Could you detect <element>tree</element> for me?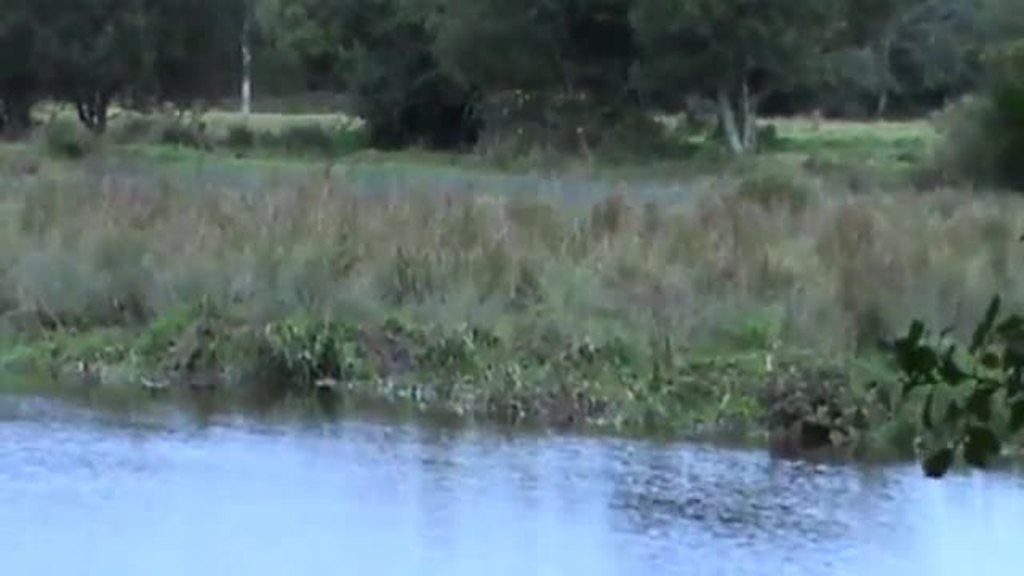
Detection result: (955,8,1022,194).
